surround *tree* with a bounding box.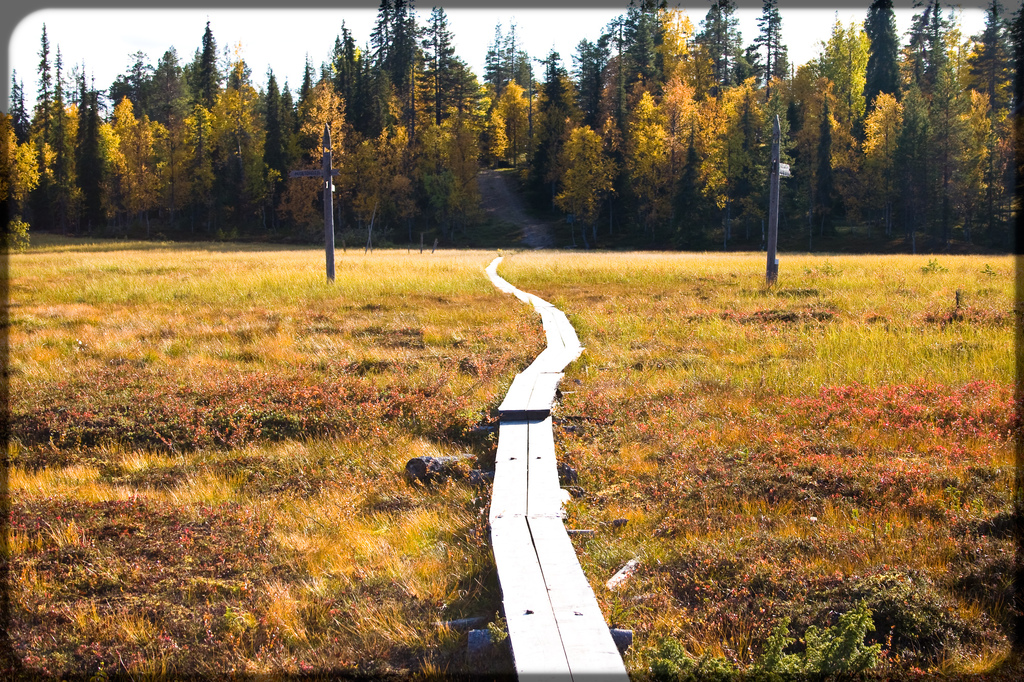
621 0 831 242.
